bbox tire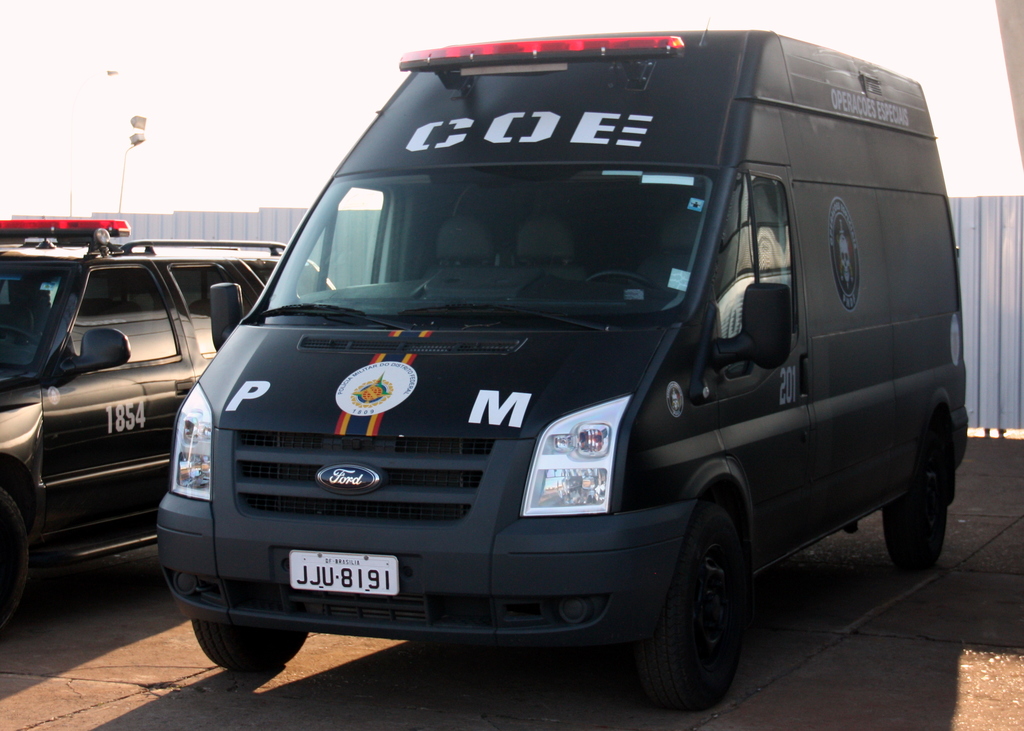
(0, 491, 24, 655)
